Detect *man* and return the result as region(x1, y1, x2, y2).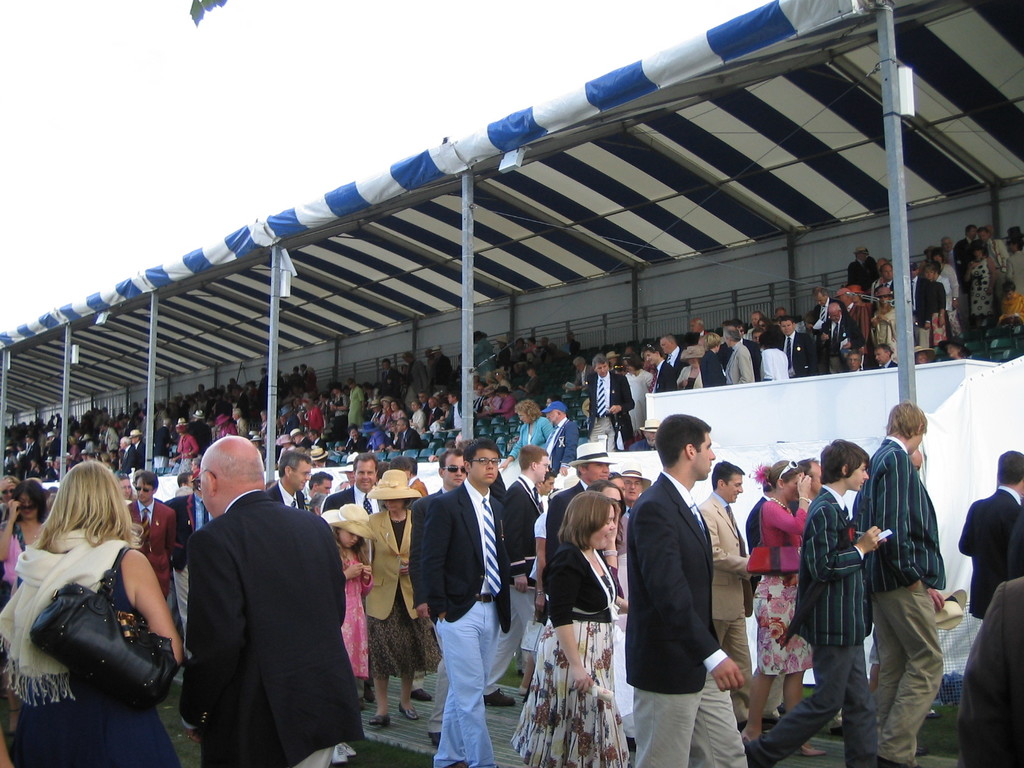
region(323, 454, 380, 516).
